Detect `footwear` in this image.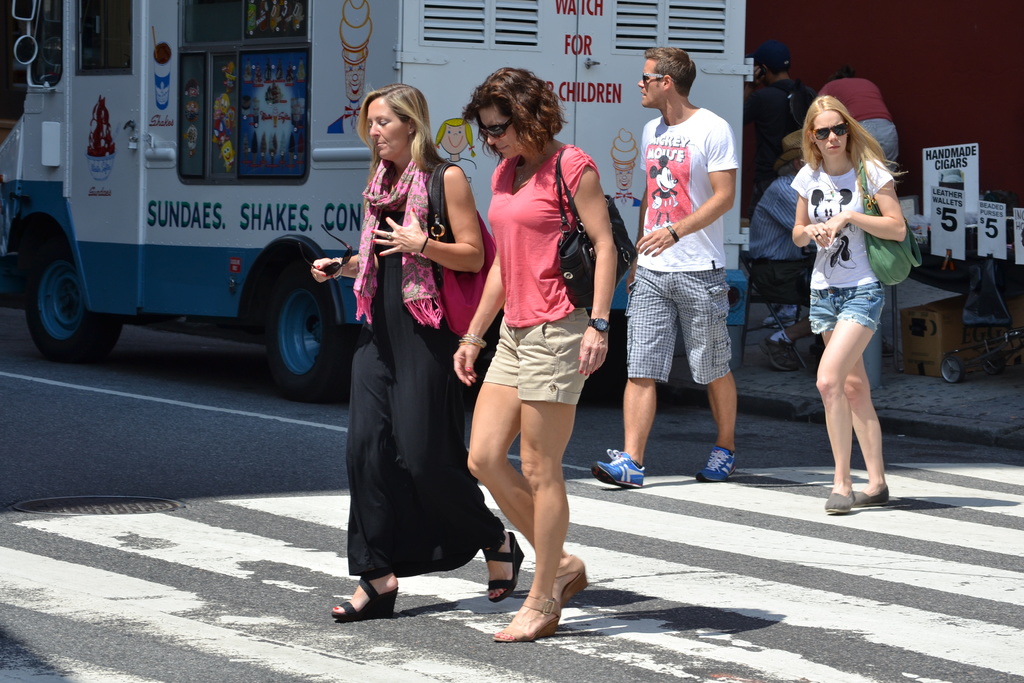
Detection: BBox(822, 494, 856, 514).
